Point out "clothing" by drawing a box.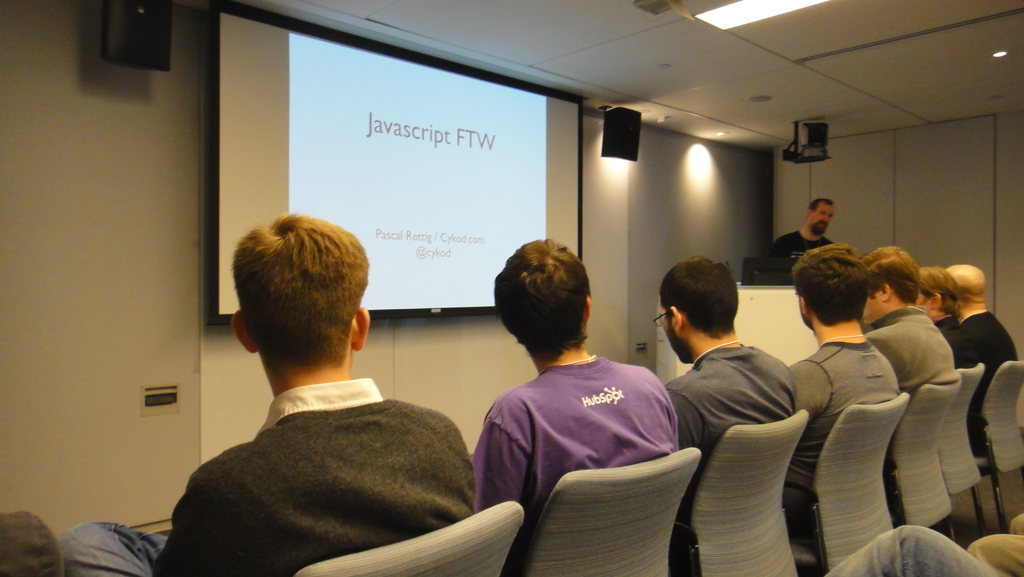
left=782, top=332, right=908, bottom=548.
